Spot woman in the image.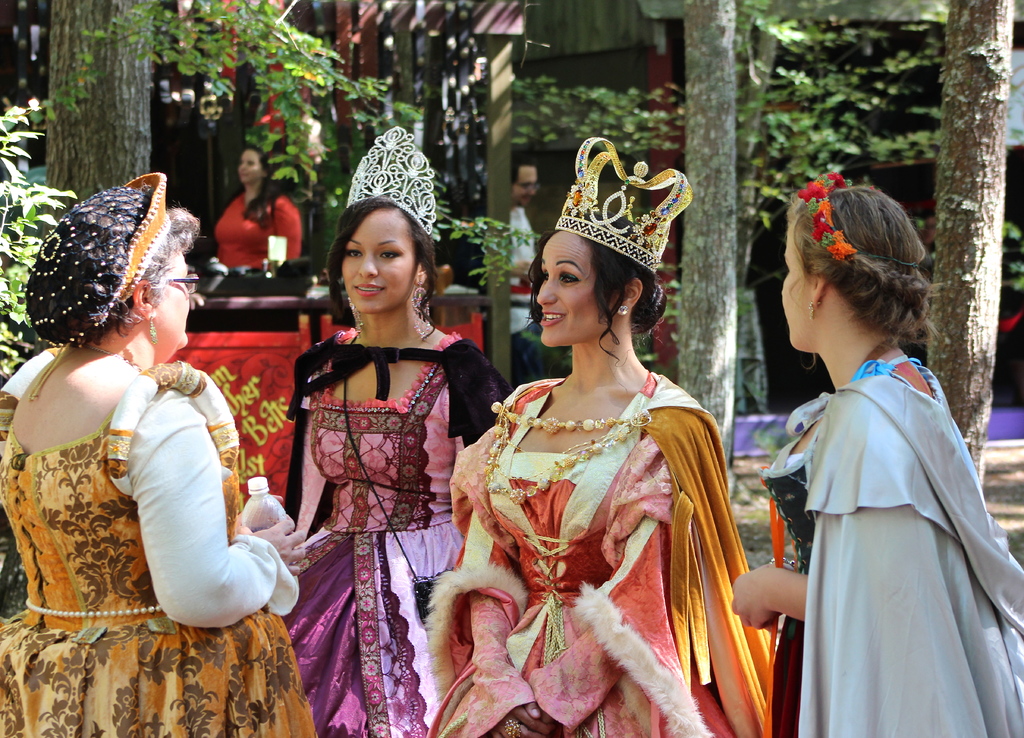
woman found at x1=432, y1=166, x2=757, y2=722.
